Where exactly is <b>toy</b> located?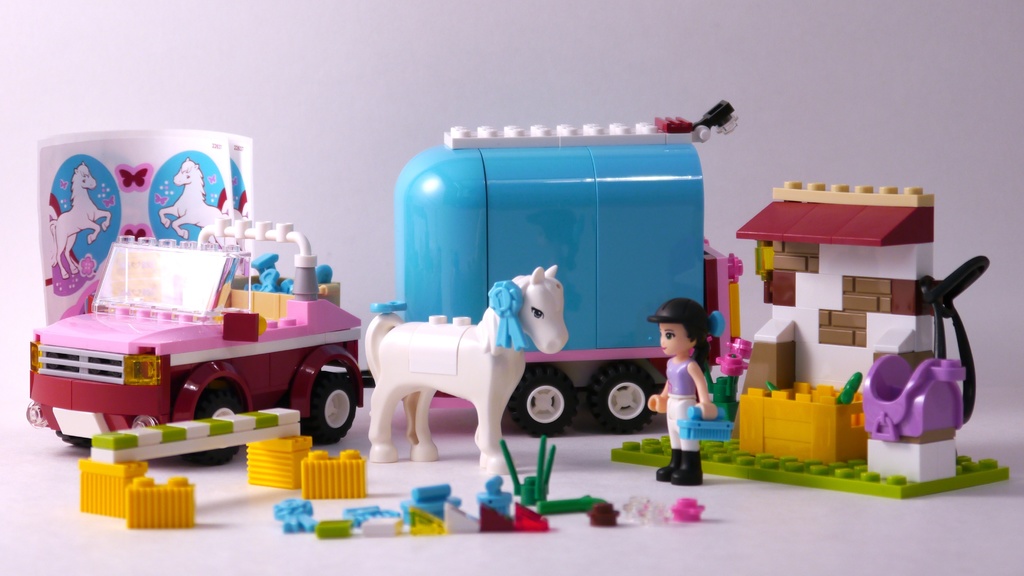
Its bounding box is bbox(611, 180, 1011, 501).
